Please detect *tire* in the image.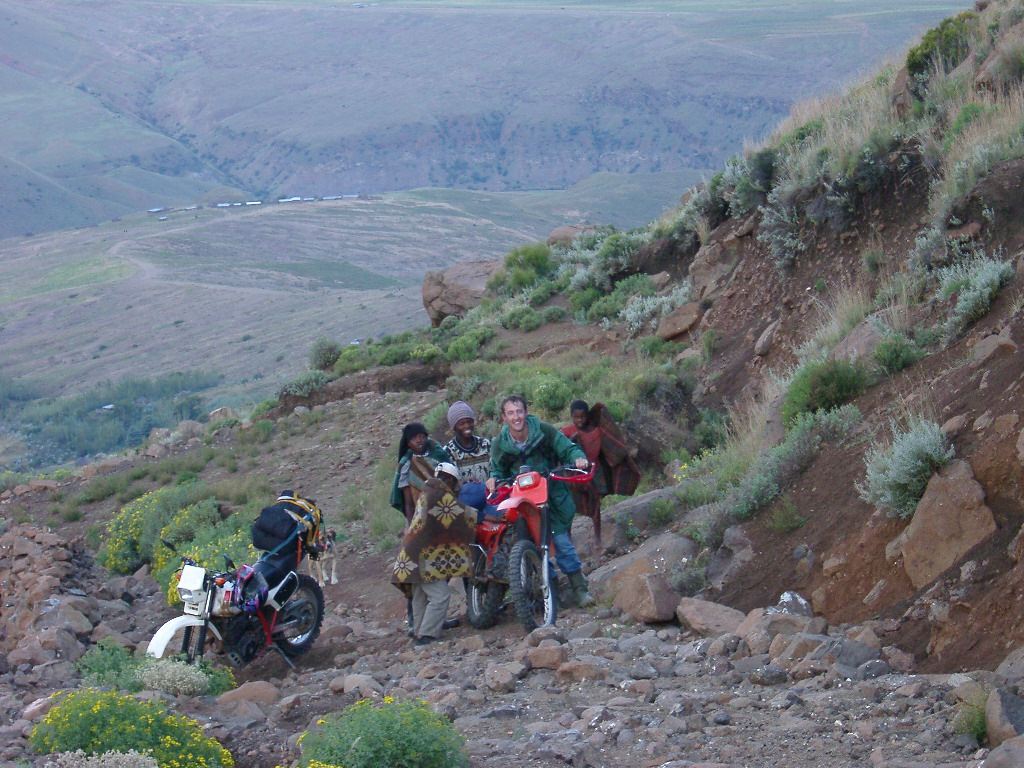
{"x1": 489, "y1": 540, "x2": 557, "y2": 636}.
